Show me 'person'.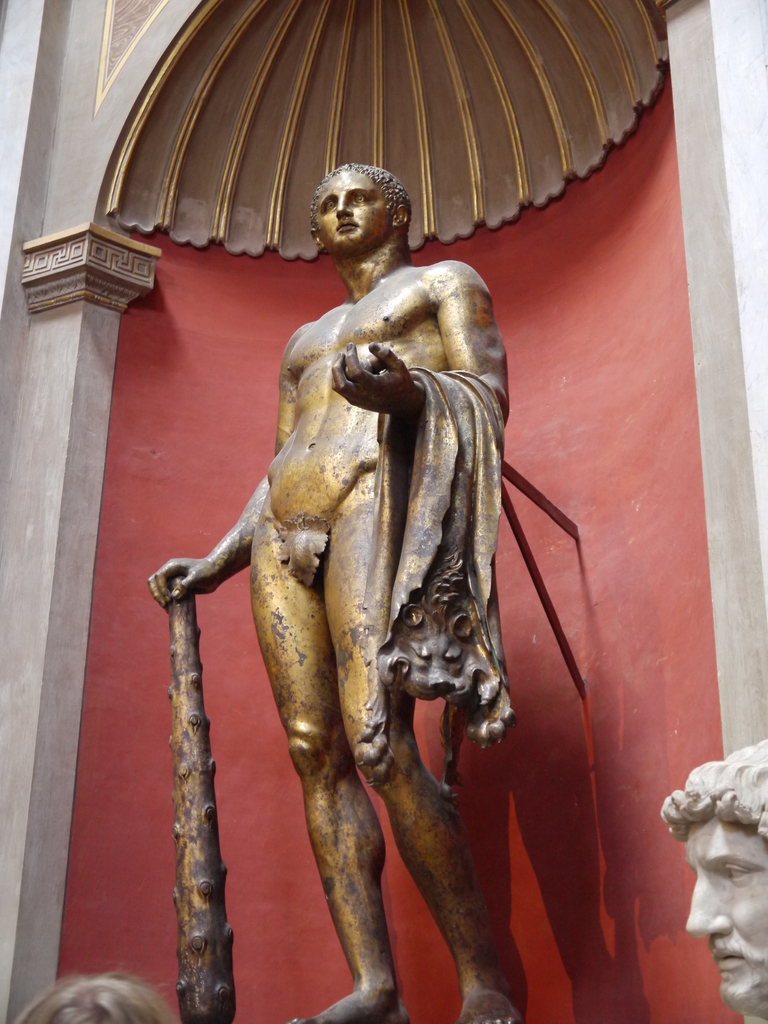
'person' is here: bbox=(664, 732, 767, 1023).
